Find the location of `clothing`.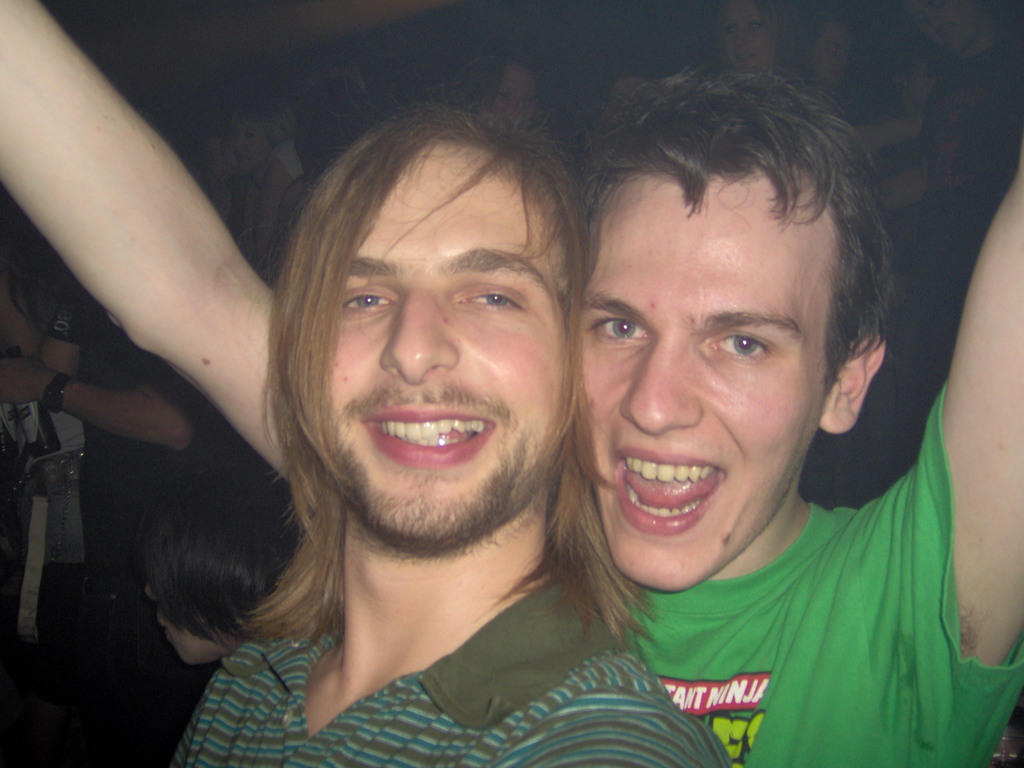
Location: [x1=622, y1=380, x2=1023, y2=767].
